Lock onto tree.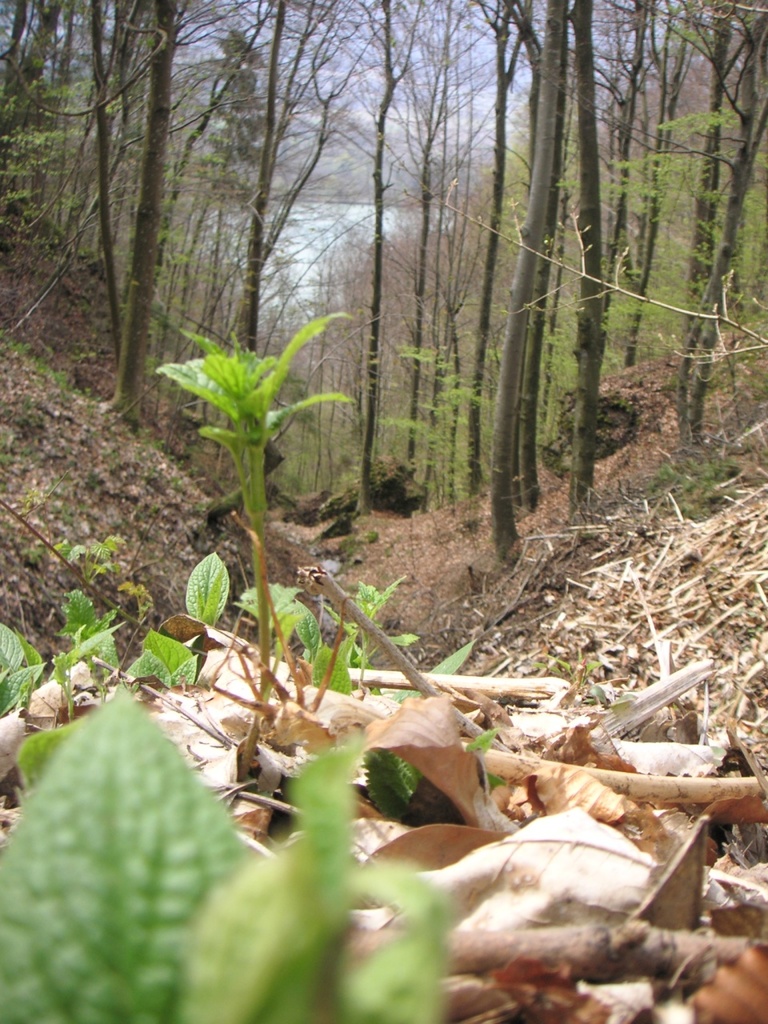
Locked: left=486, top=0, right=568, bottom=561.
